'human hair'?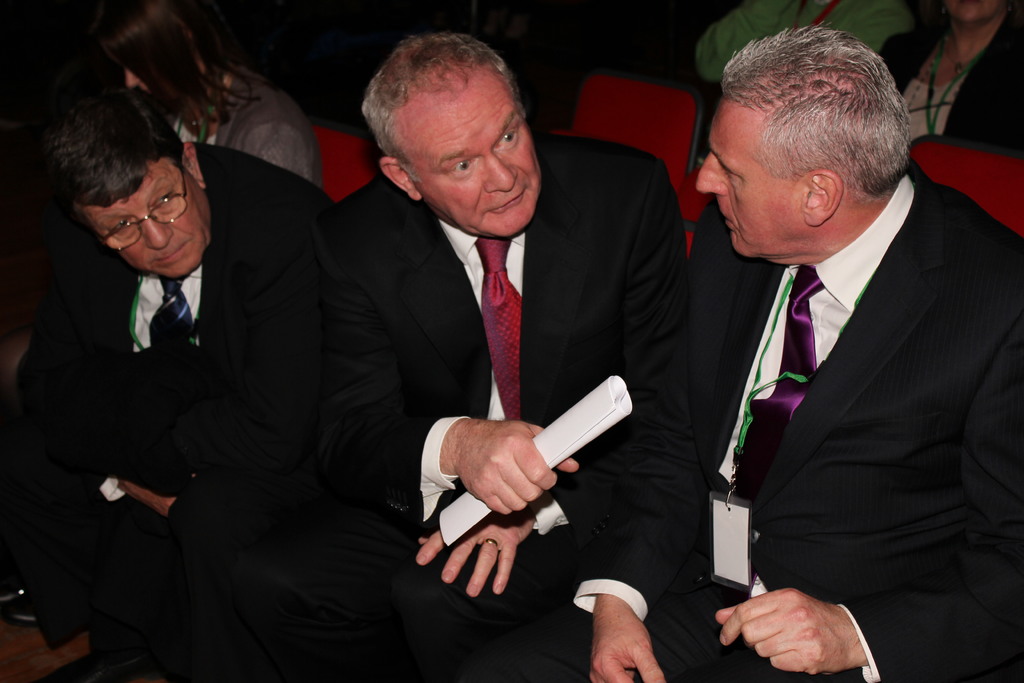
bbox(714, 28, 906, 231)
